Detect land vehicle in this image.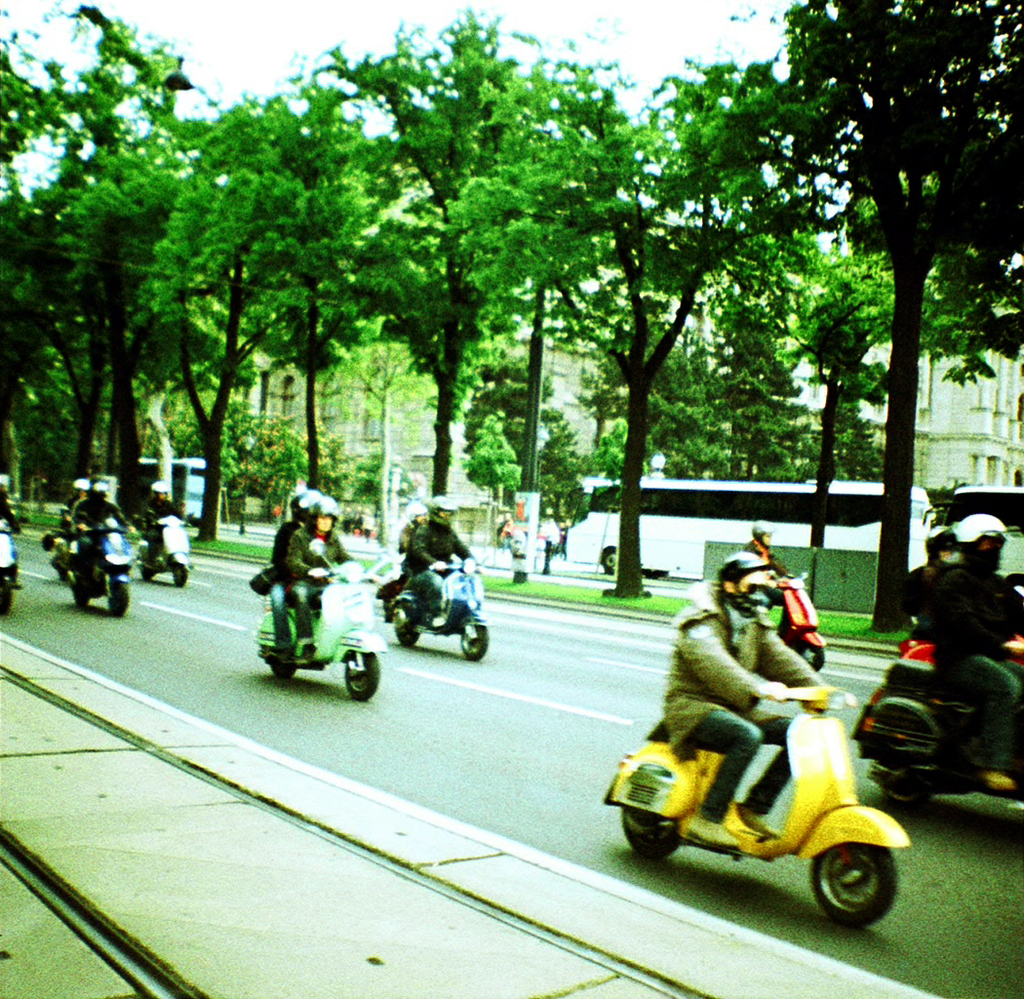
Detection: (left=59, top=512, right=129, bottom=617).
